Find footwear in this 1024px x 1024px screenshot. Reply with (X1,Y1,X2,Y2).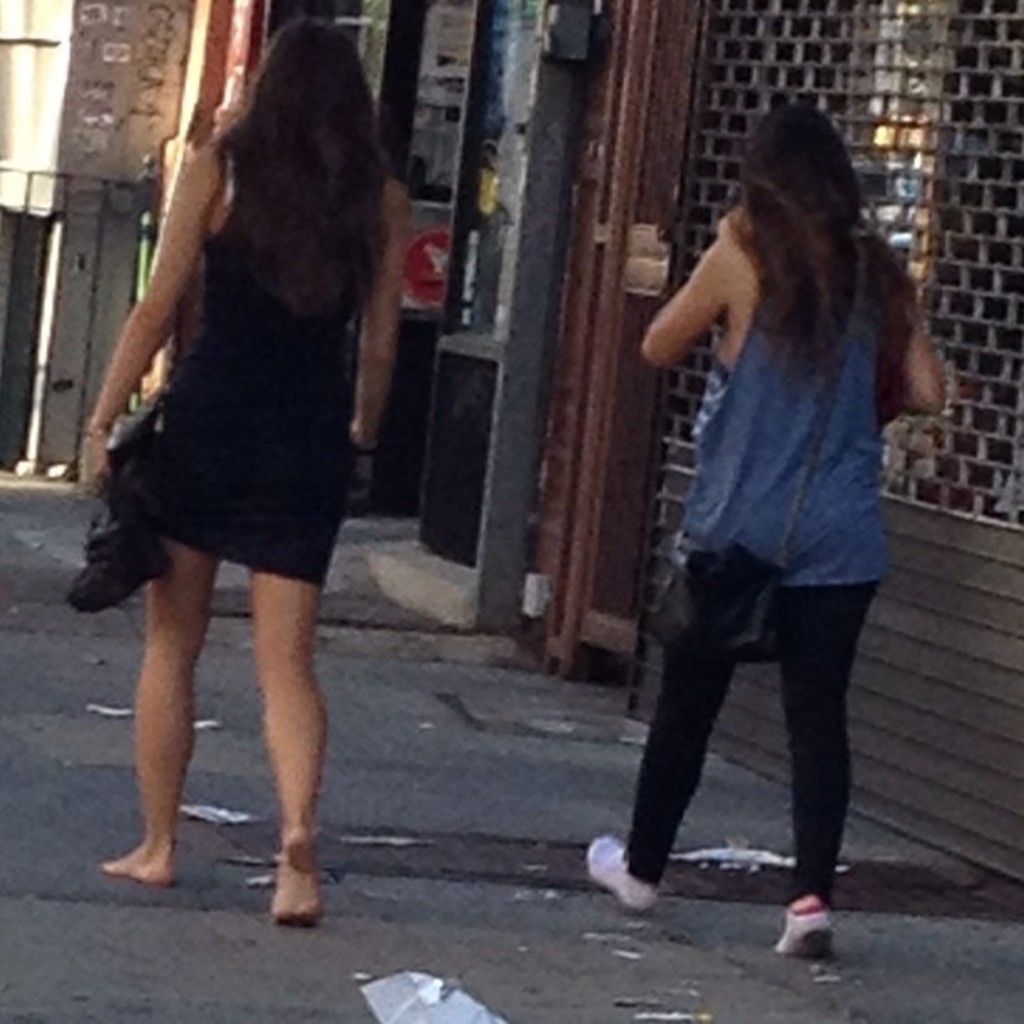
(584,833,666,919).
